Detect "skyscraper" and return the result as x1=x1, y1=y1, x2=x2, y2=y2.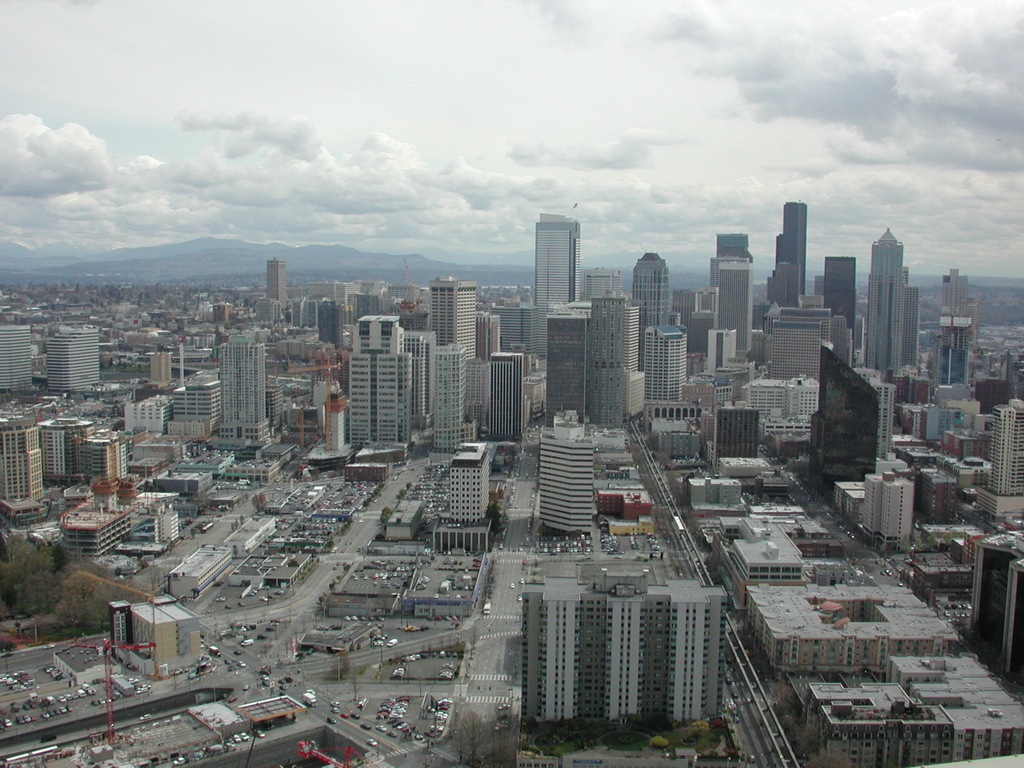
x1=822, y1=256, x2=854, y2=328.
